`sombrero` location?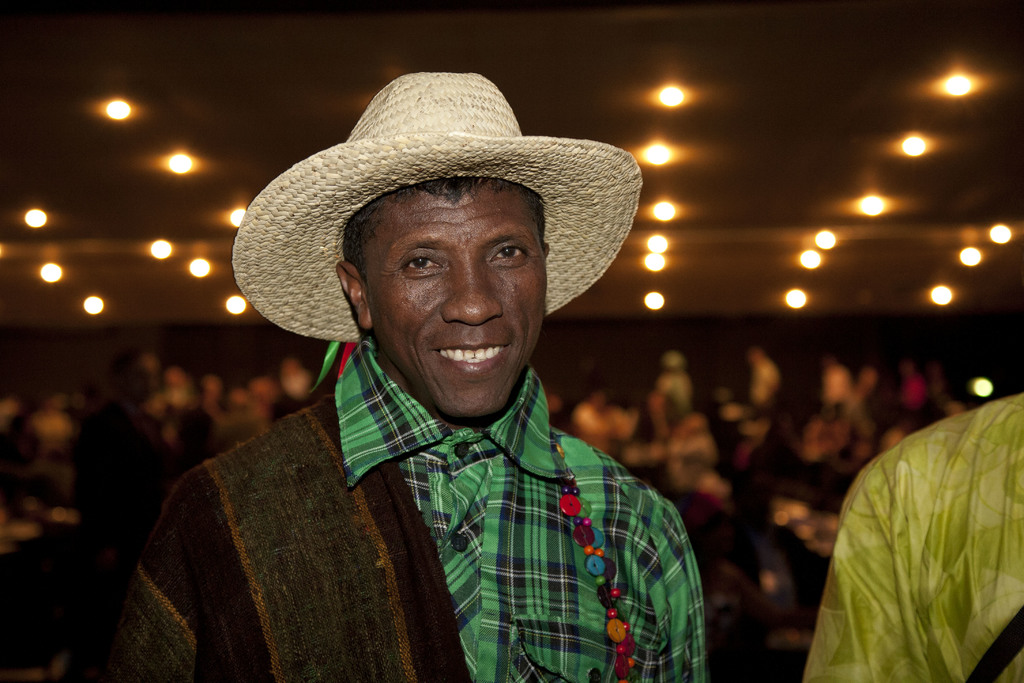
{"left": 231, "top": 69, "right": 643, "bottom": 347}
